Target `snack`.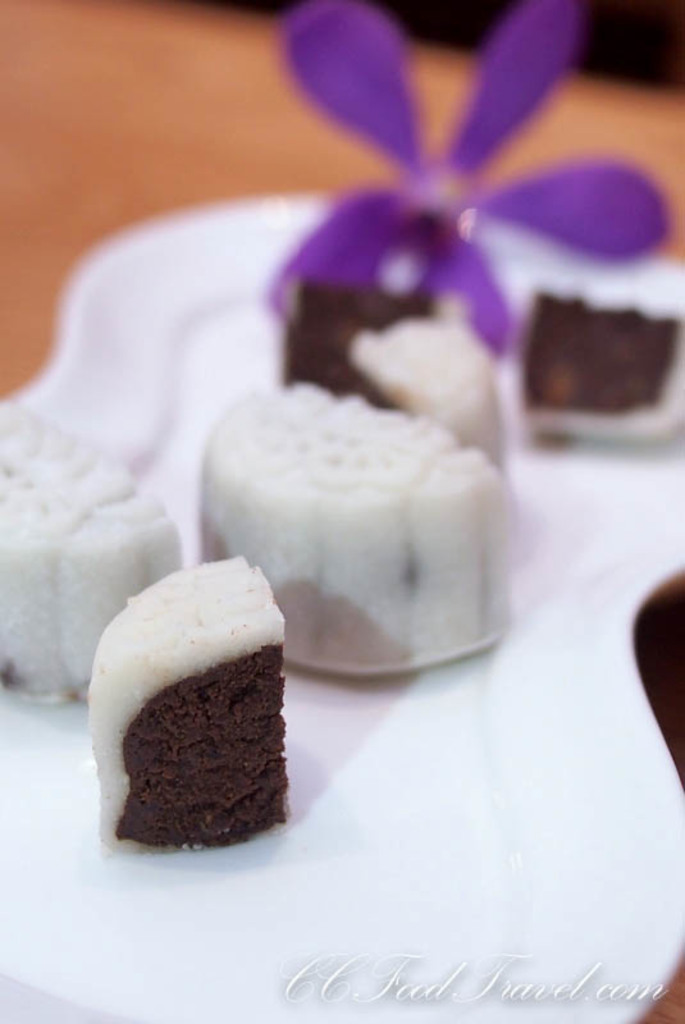
Target region: BBox(0, 404, 191, 705).
